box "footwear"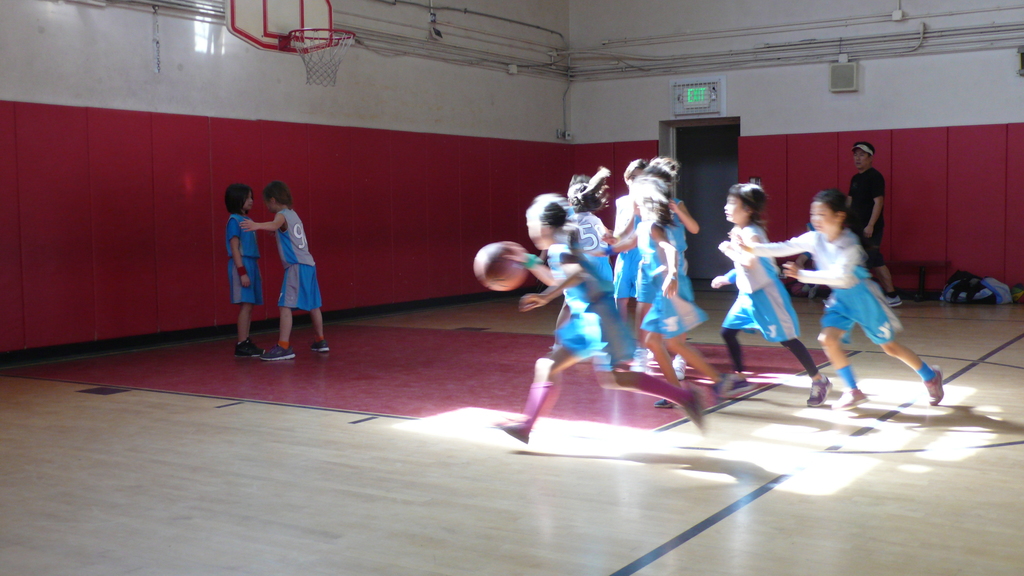
box(657, 399, 675, 408)
